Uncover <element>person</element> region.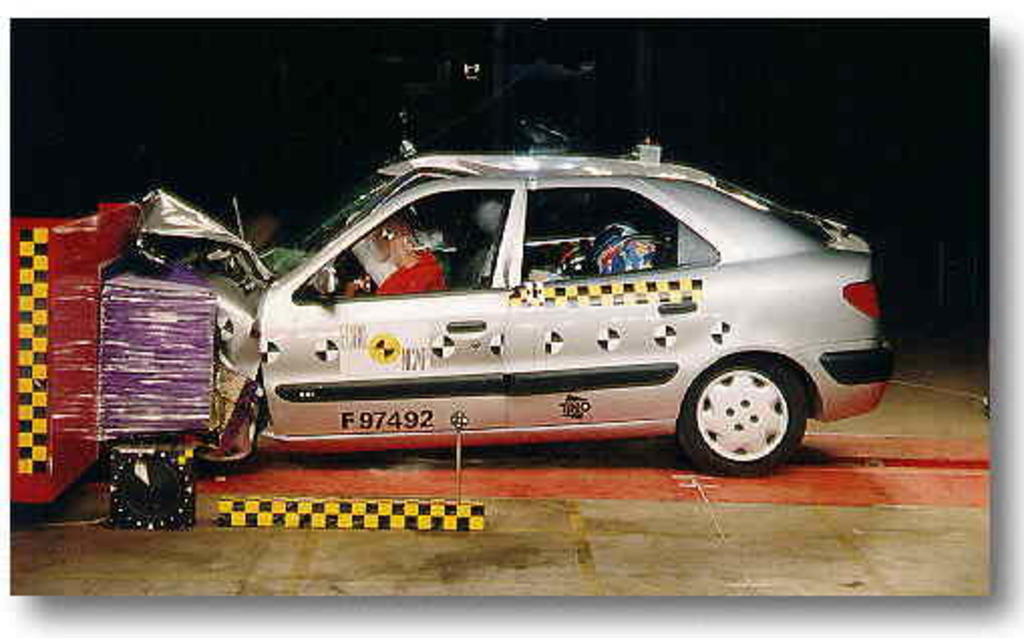
Uncovered: Rect(358, 223, 463, 294).
